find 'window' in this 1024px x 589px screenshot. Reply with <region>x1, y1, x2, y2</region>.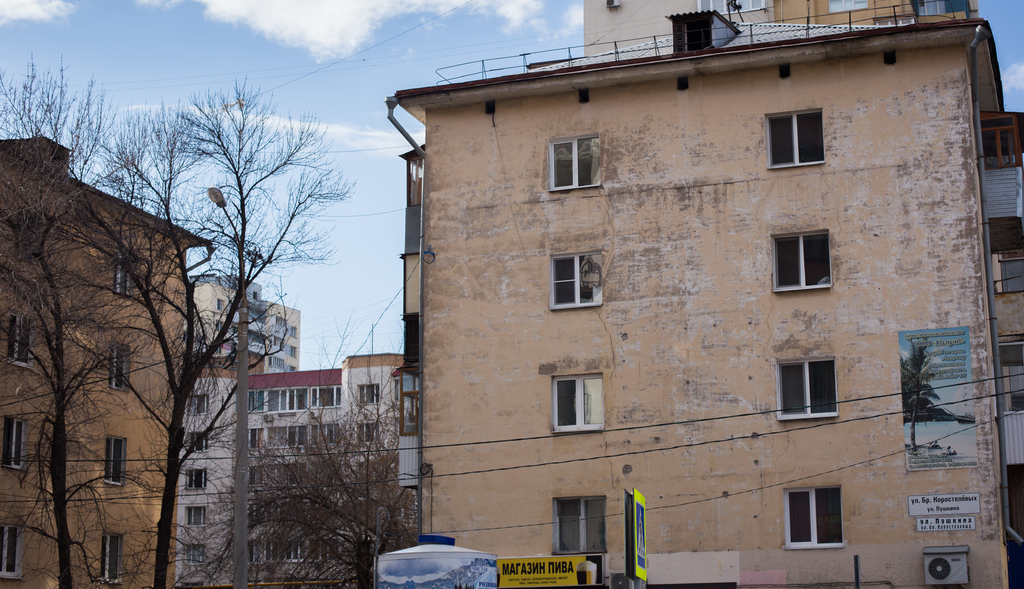
<region>550, 132, 598, 193</region>.
